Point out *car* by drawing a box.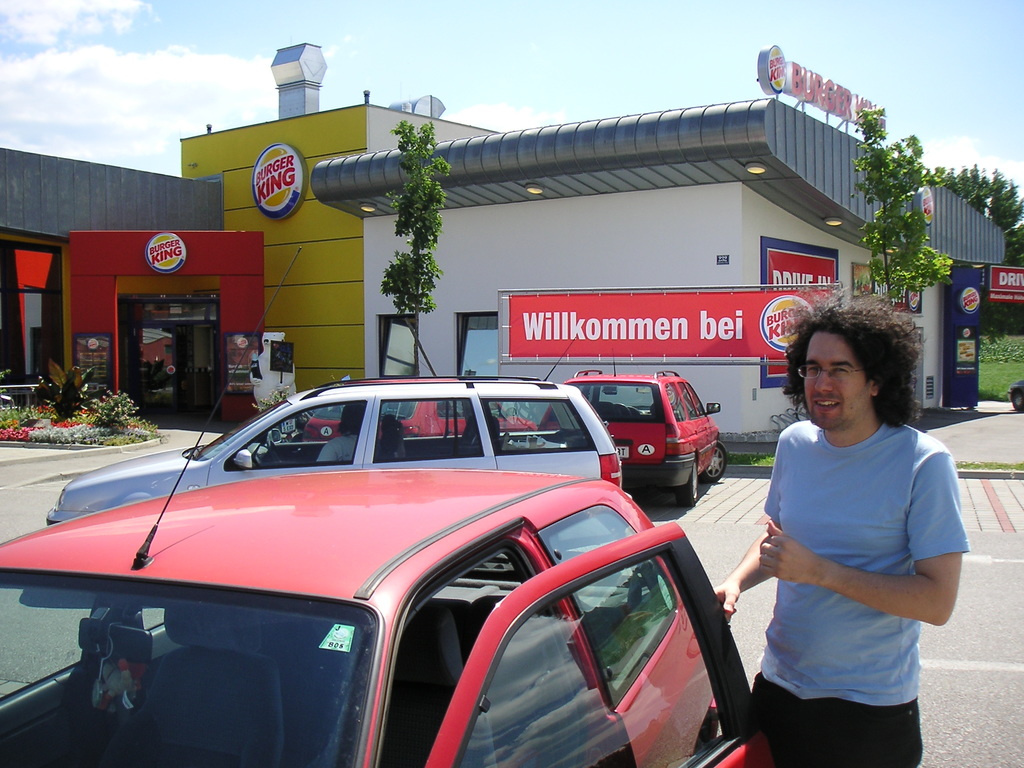
(1006, 378, 1023, 413).
